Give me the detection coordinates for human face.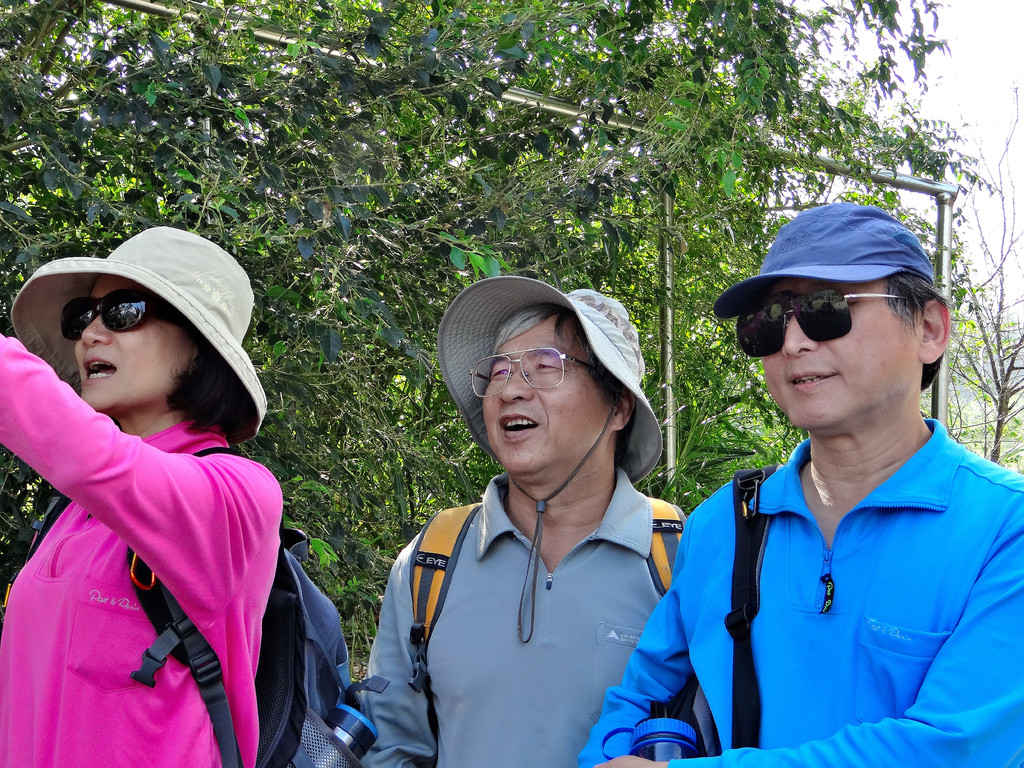
BBox(762, 276, 916, 431).
